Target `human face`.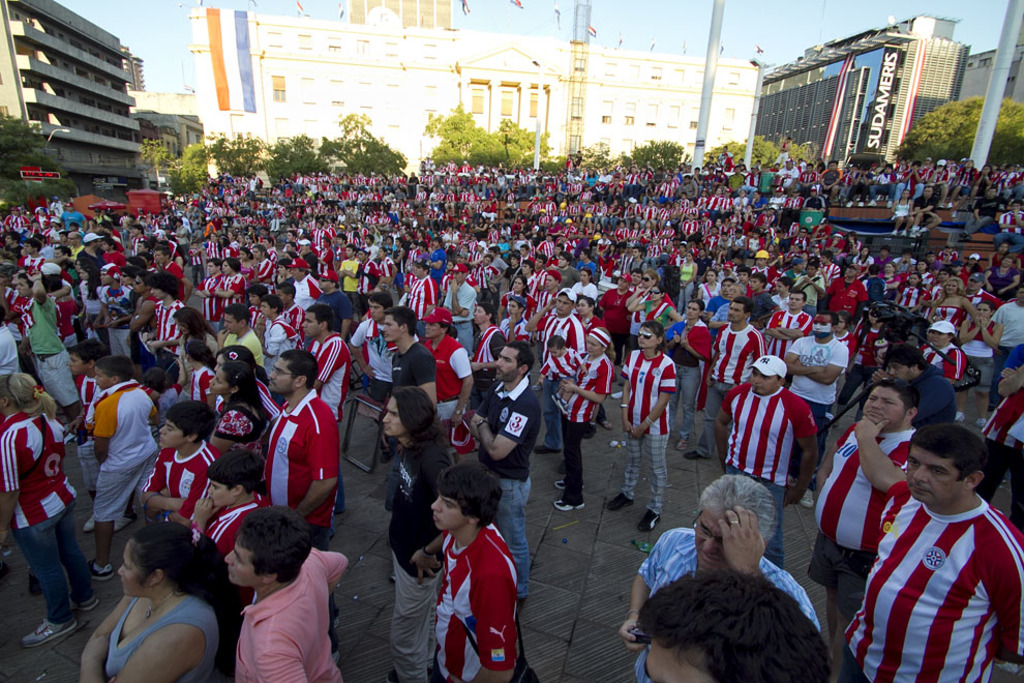
Target region: (x1=685, y1=300, x2=703, y2=318).
